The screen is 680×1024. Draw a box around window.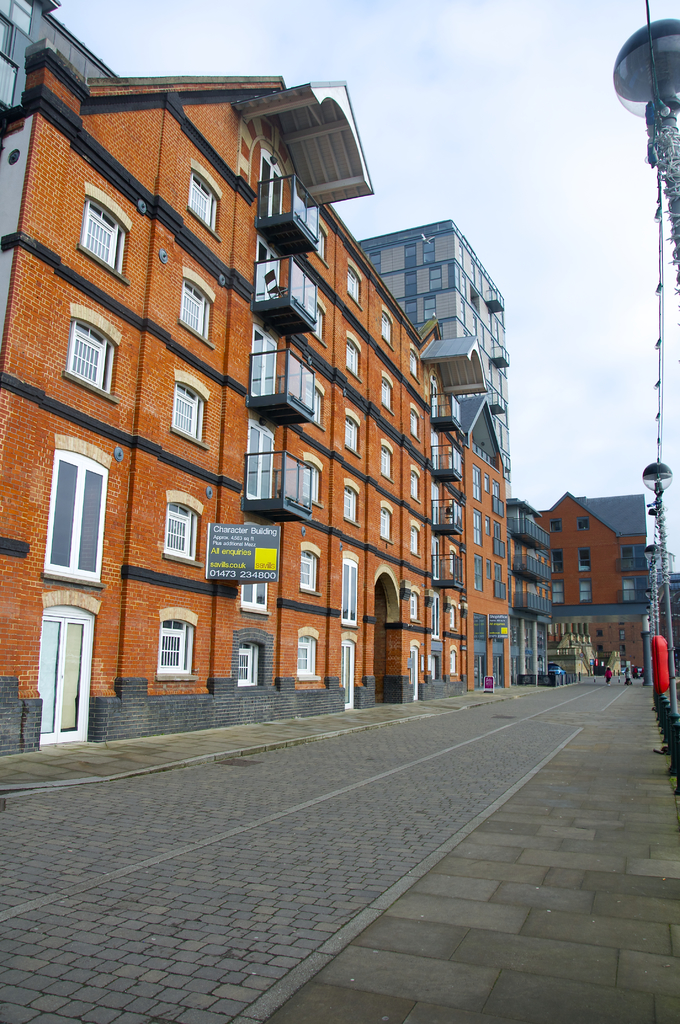
bbox=[489, 514, 507, 566].
